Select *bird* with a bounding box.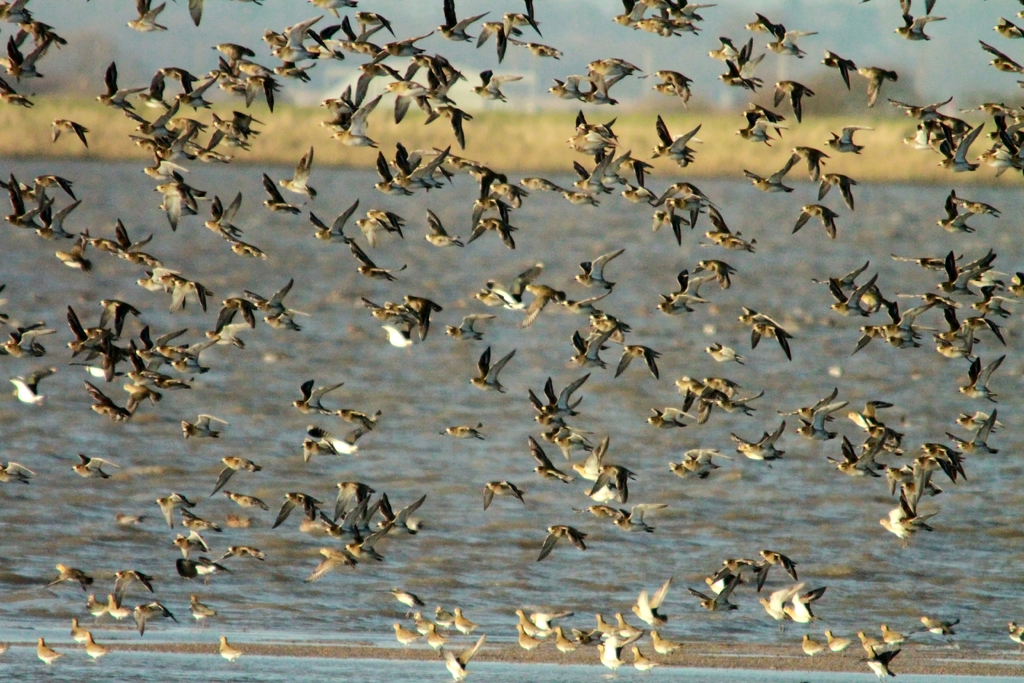
[left=629, top=649, right=659, bottom=678].
